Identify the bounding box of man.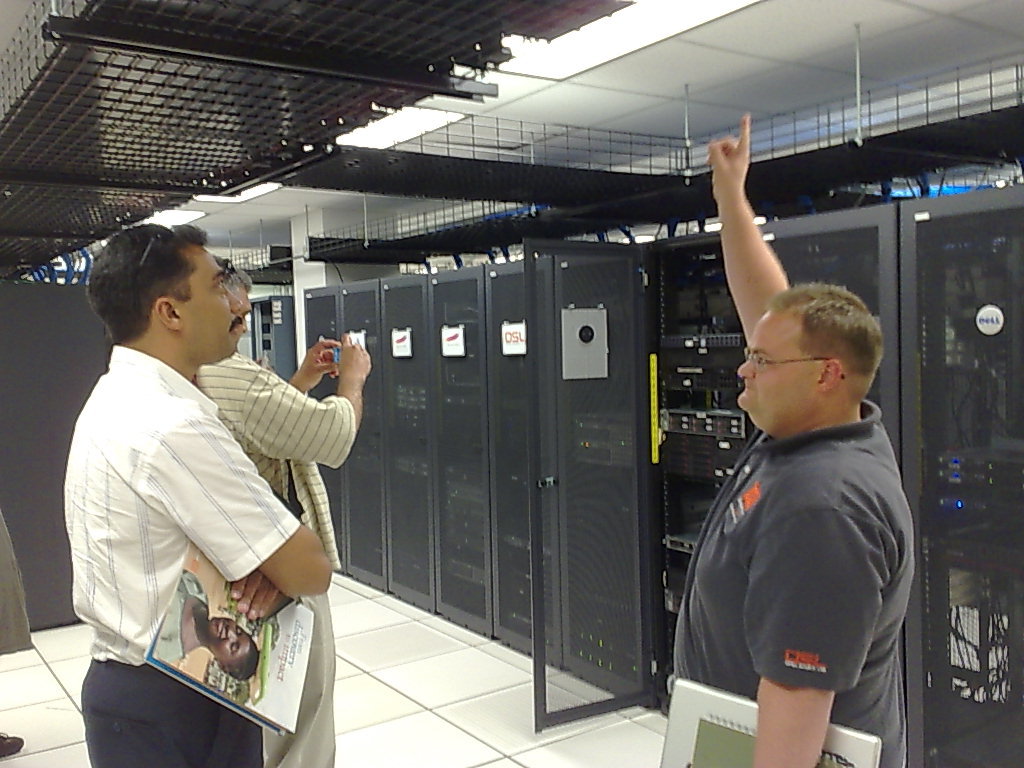
[693,101,922,767].
